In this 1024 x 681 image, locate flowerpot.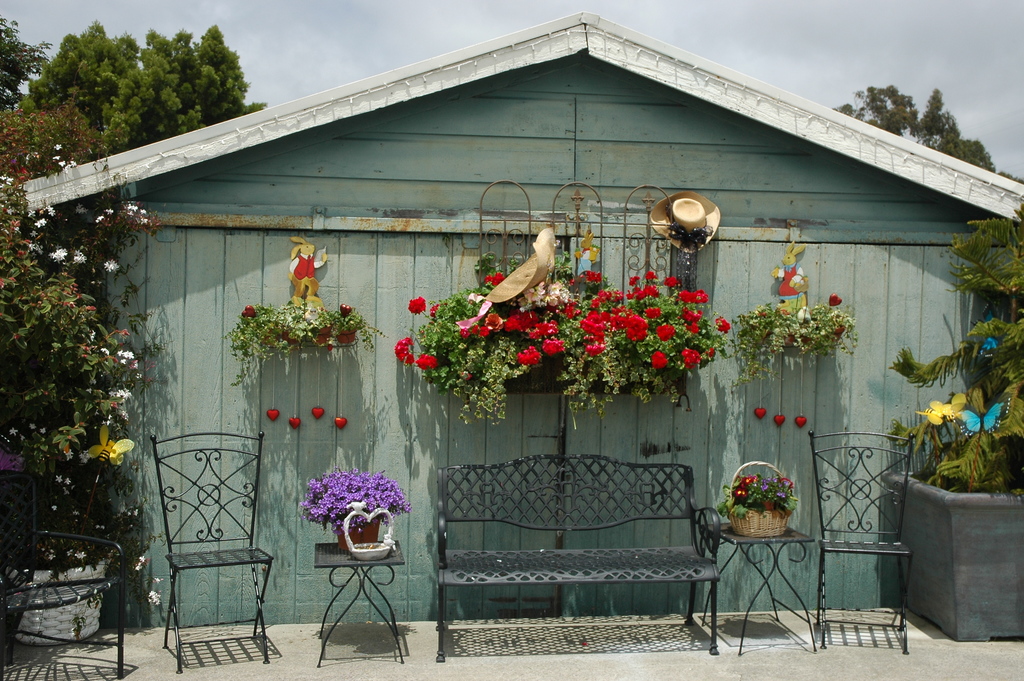
Bounding box: 491,350,693,388.
